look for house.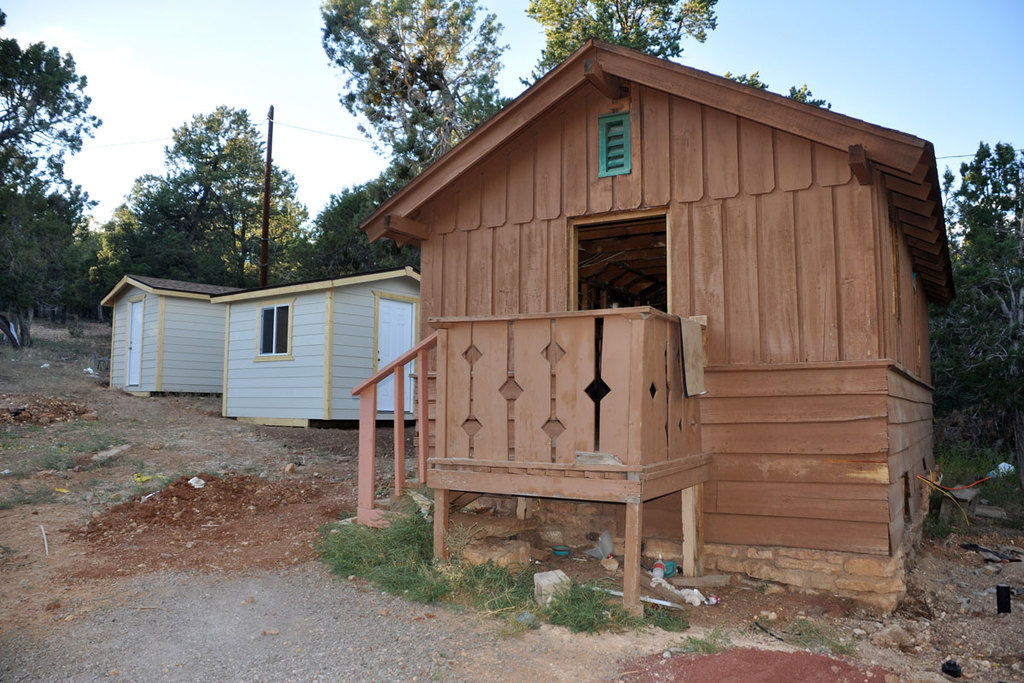
Found: detection(202, 254, 433, 431).
